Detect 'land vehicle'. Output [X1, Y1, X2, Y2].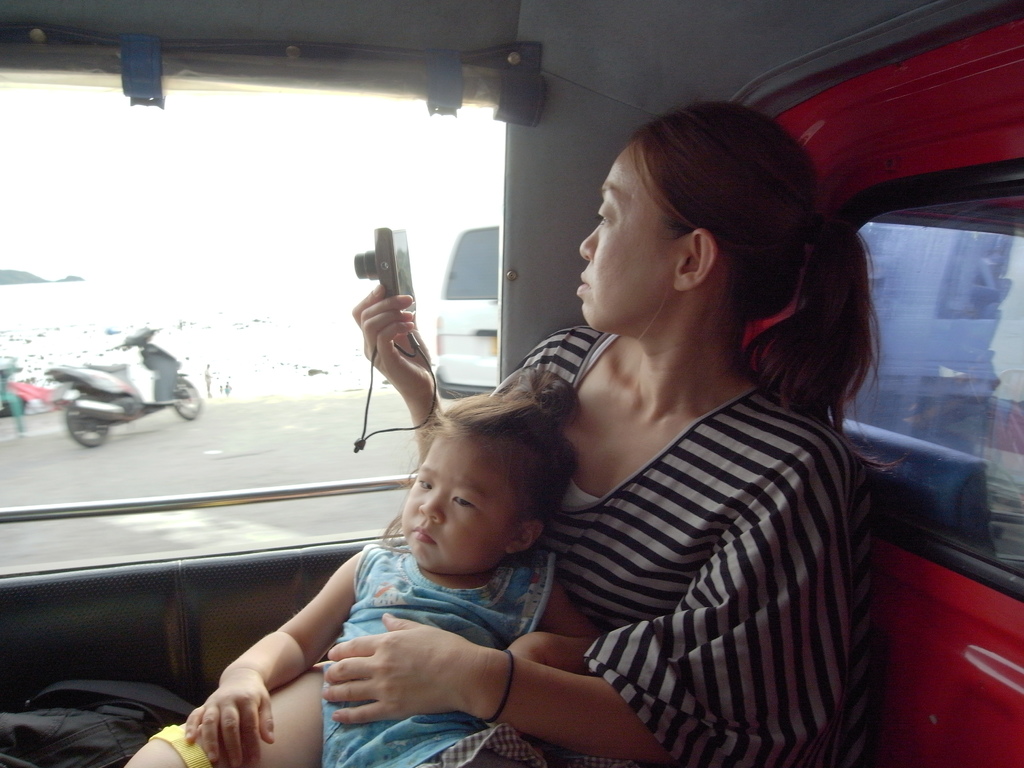
[0, 0, 1023, 767].
